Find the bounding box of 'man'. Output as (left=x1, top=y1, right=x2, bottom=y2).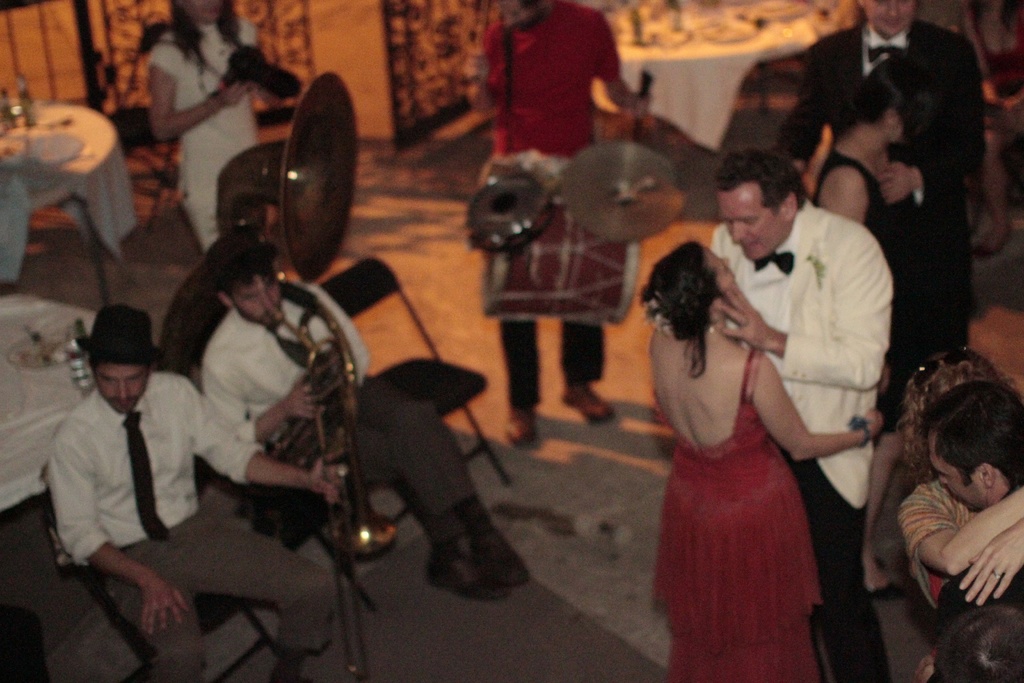
(left=703, top=147, right=895, bottom=682).
